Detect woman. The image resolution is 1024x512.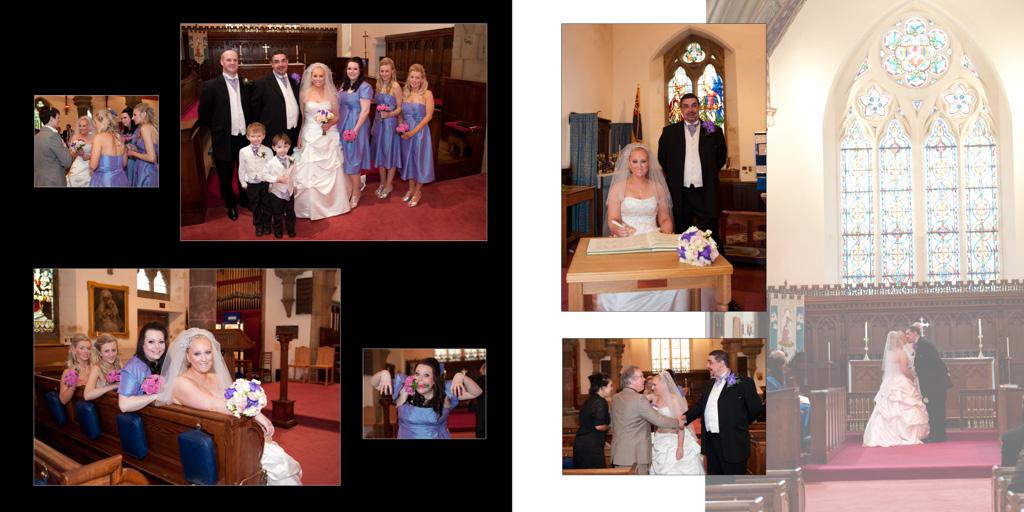
bbox=(297, 63, 349, 222).
